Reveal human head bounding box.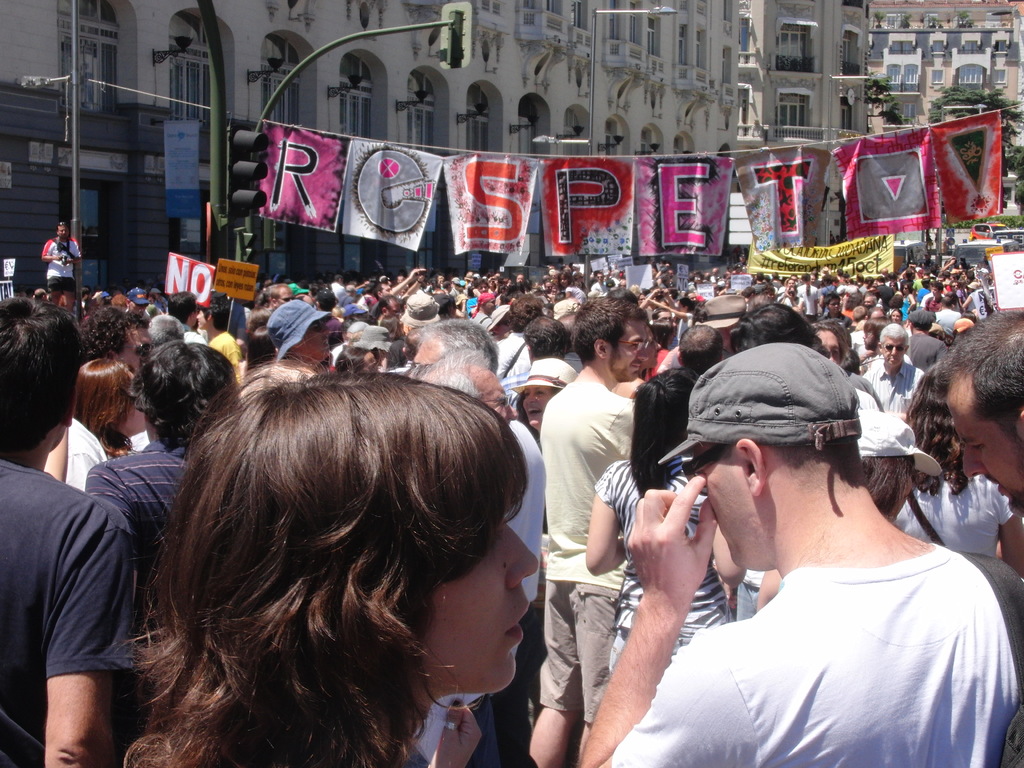
Revealed: bbox=[731, 300, 817, 347].
